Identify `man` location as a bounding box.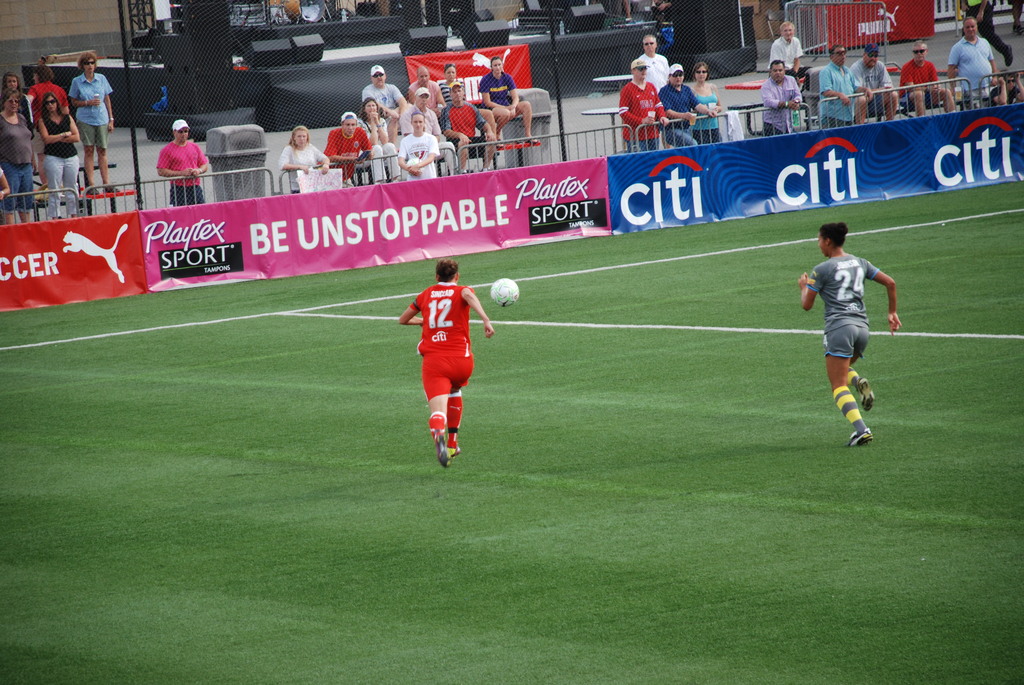
<bbox>362, 63, 404, 146</bbox>.
